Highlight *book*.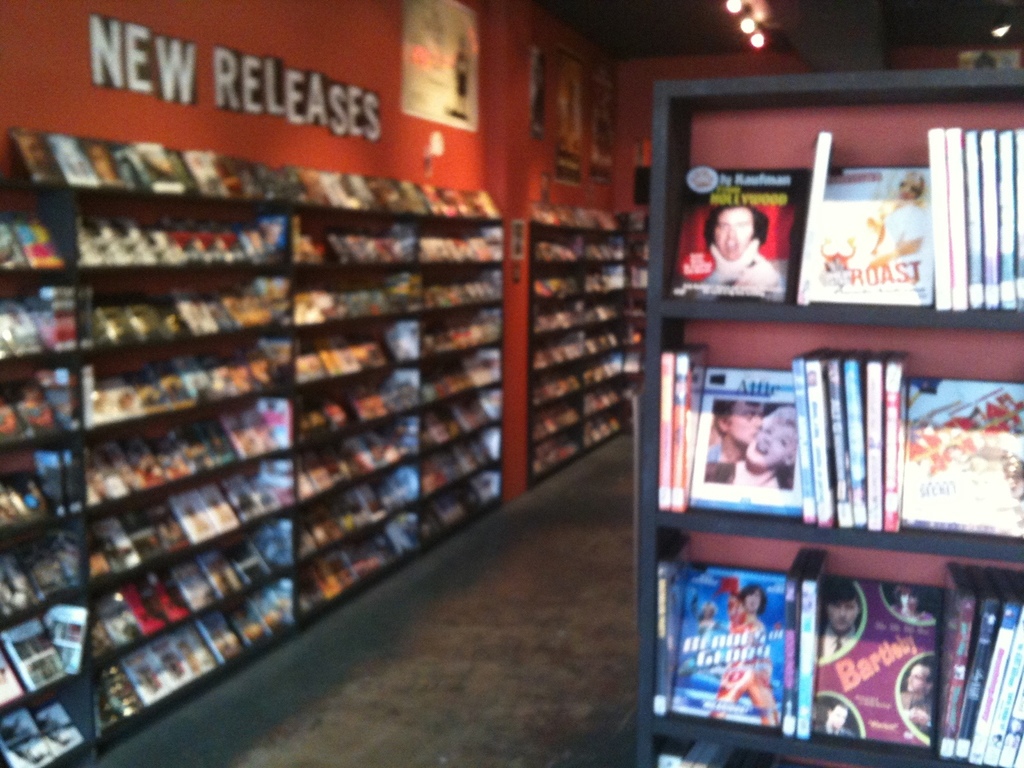
Highlighted region: select_region(902, 376, 1023, 532).
